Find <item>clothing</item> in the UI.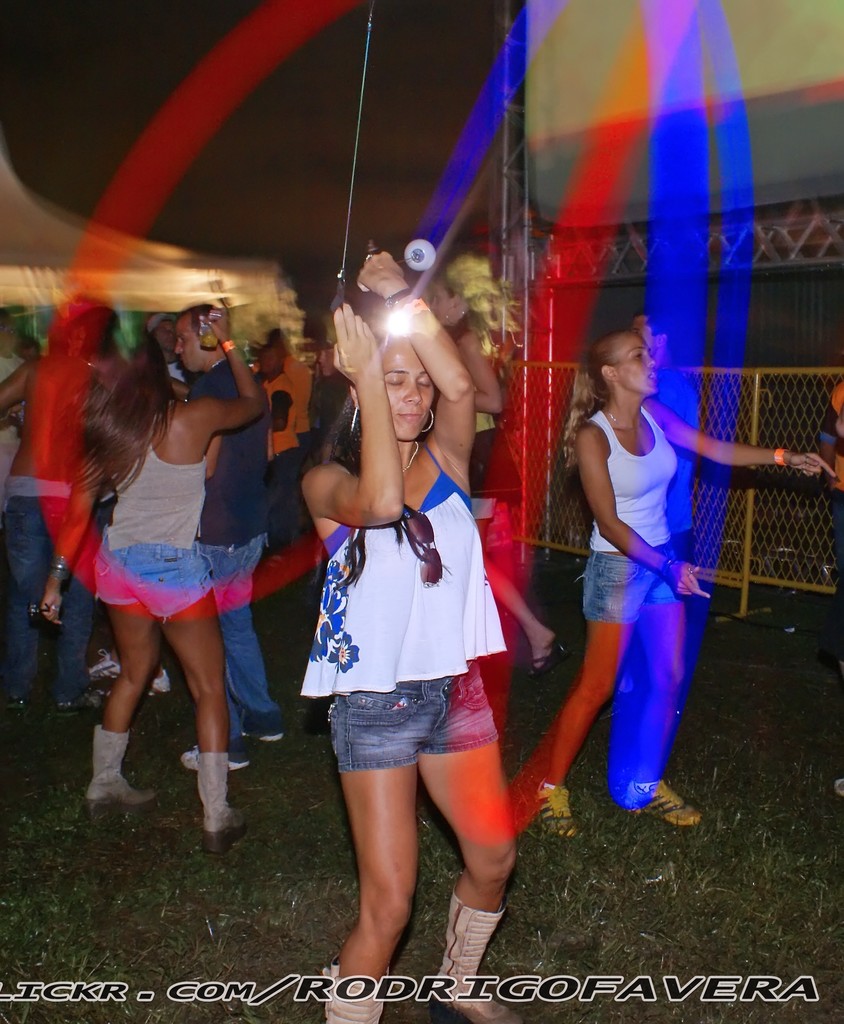
UI element at <bbox>582, 406, 680, 621</bbox>.
